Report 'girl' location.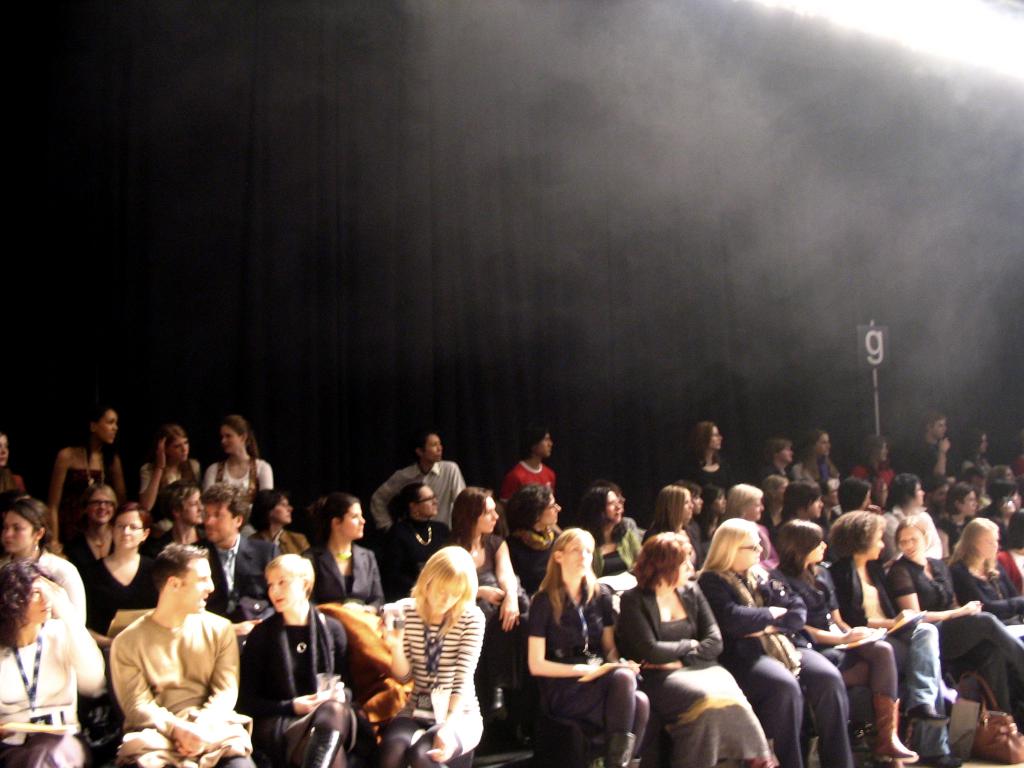
Report: locate(139, 422, 204, 509).
